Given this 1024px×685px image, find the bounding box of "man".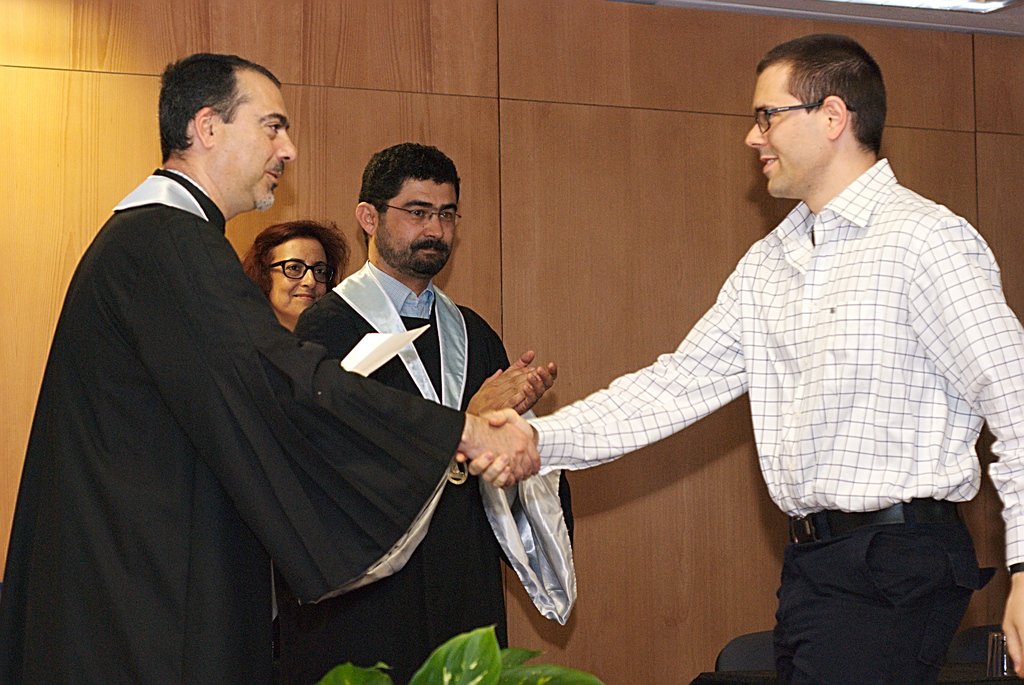
<bbox>452, 29, 1023, 684</bbox>.
